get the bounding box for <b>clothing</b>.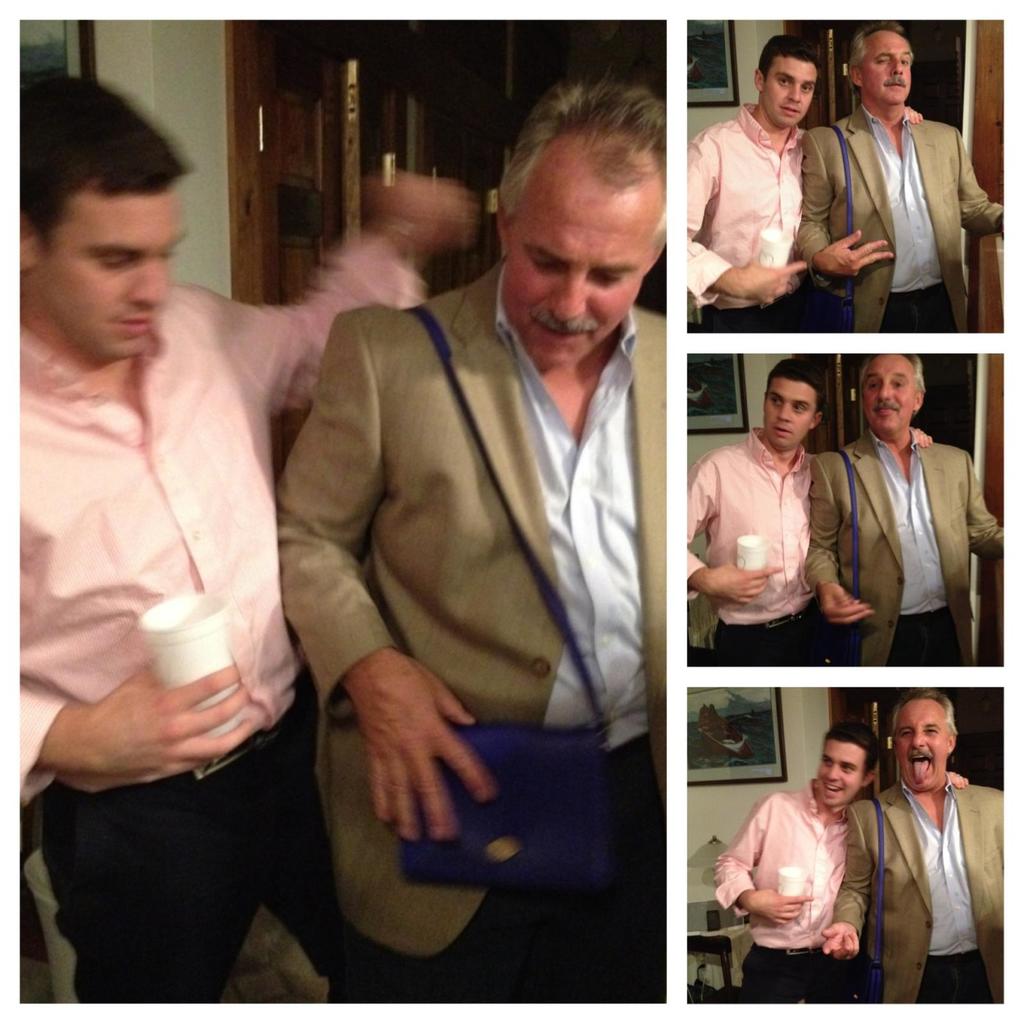
[804, 418, 1002, 665].
